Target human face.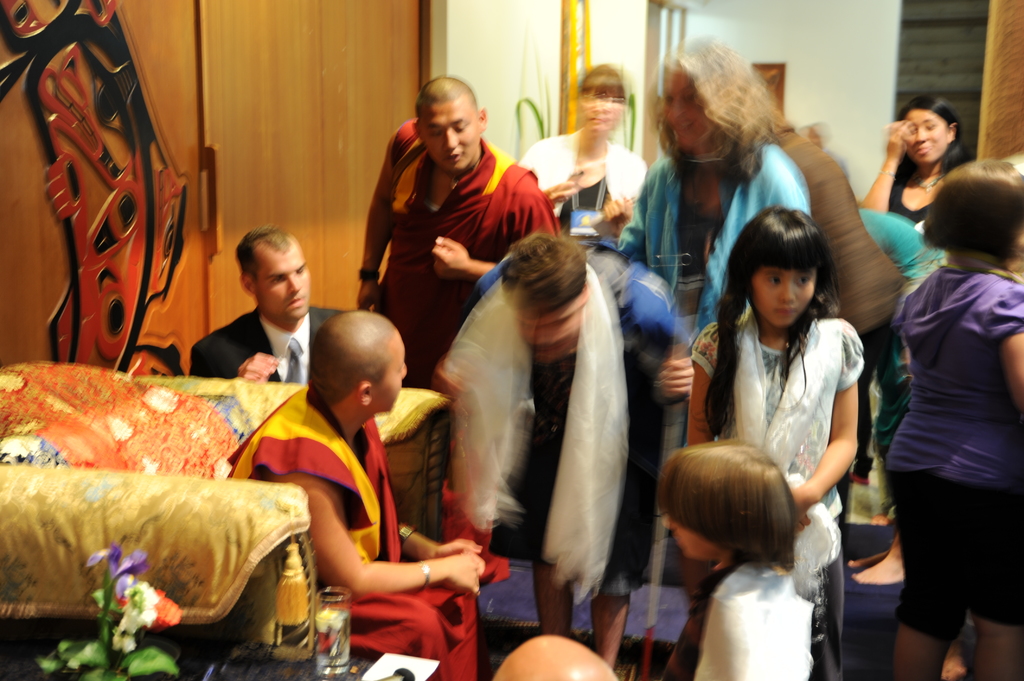
Target region: l=509, t=301, r=586, b=364.
